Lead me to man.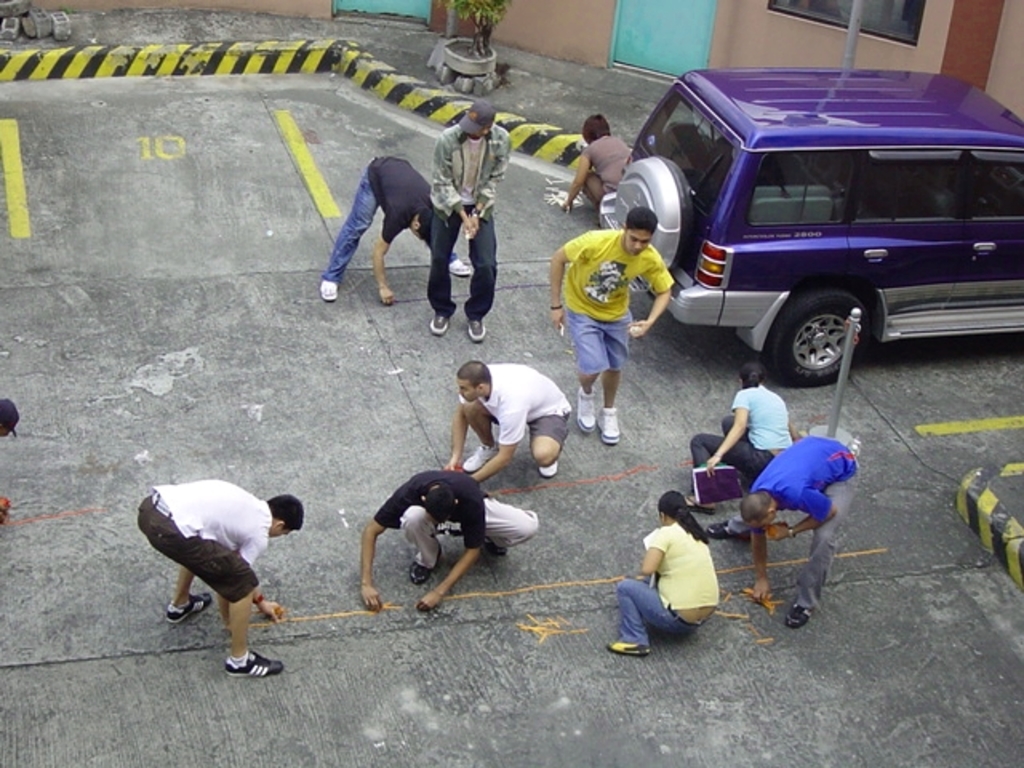
Lead to x1=421, y1=96, x2=509, y2=341.
